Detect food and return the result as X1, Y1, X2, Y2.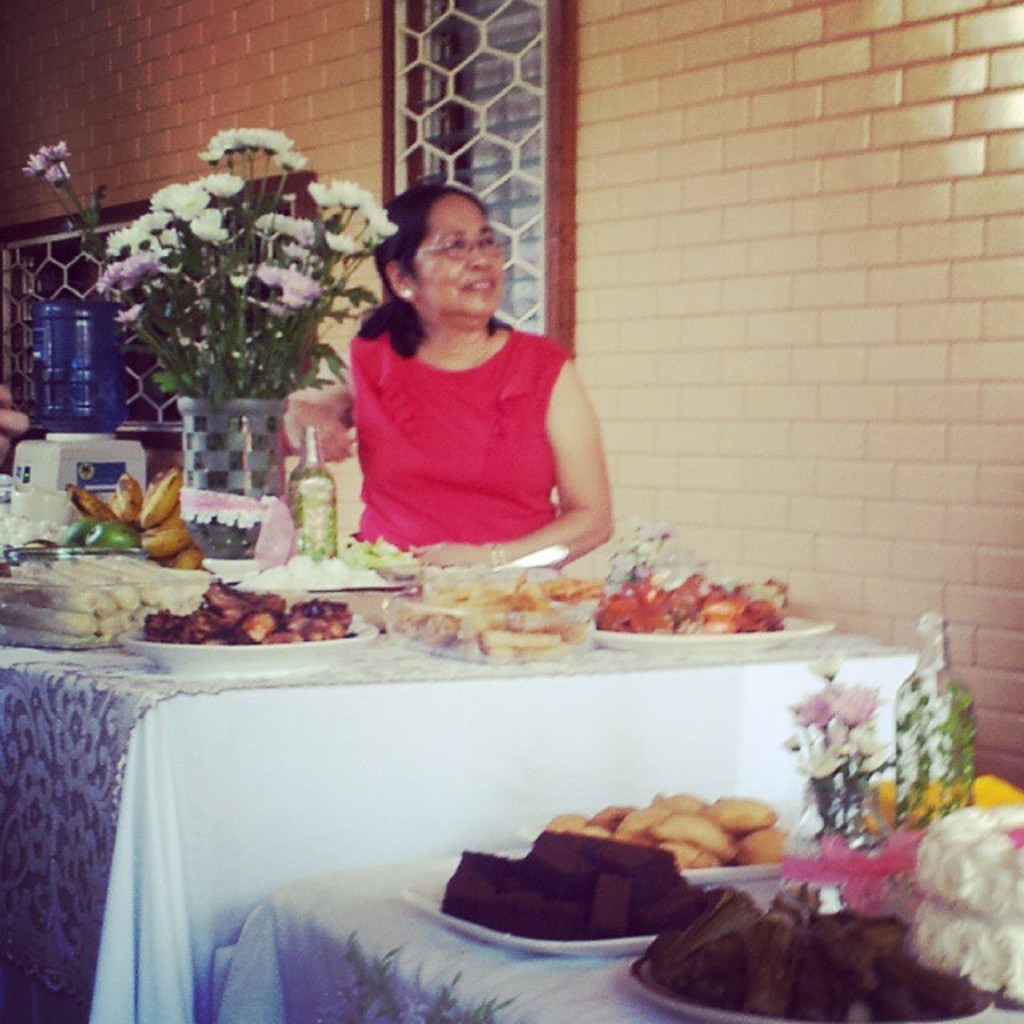
146, 581, 360, 642.
